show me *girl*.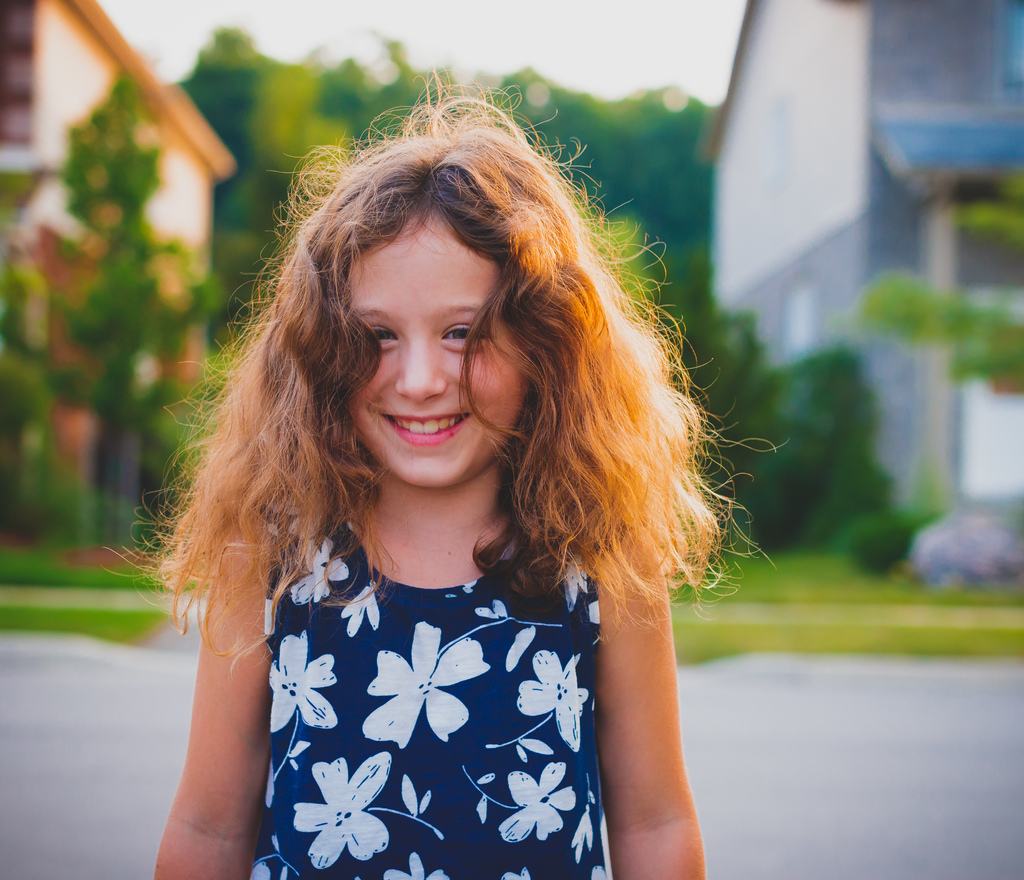
*girl* is here: 97,69,775,879.
